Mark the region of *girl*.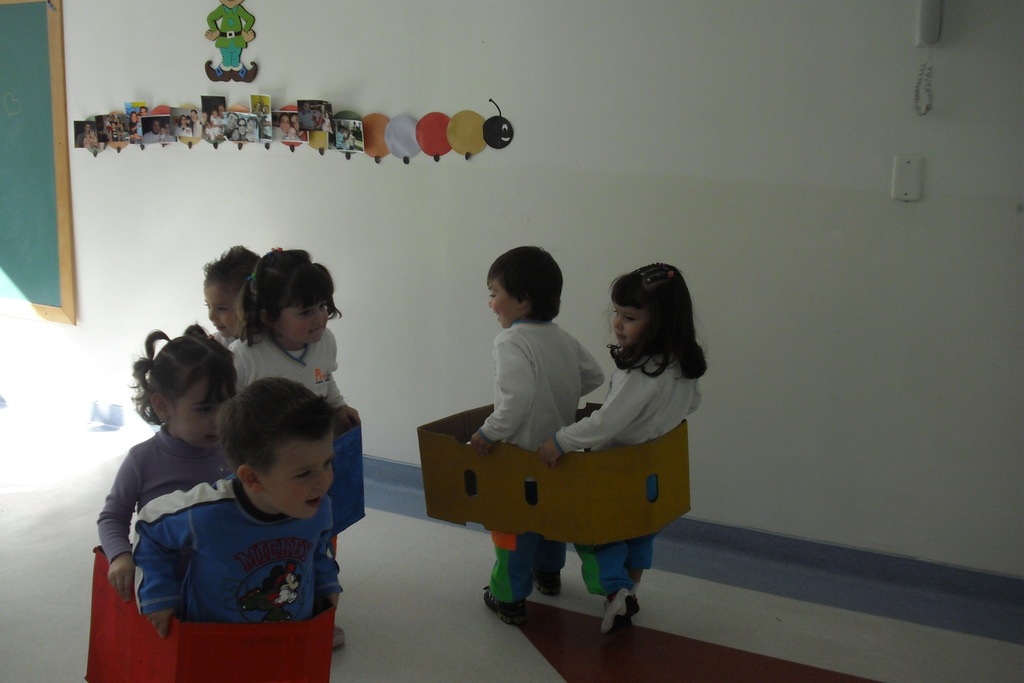
Region: [left=98, top=329, right=241, bottom=600].
